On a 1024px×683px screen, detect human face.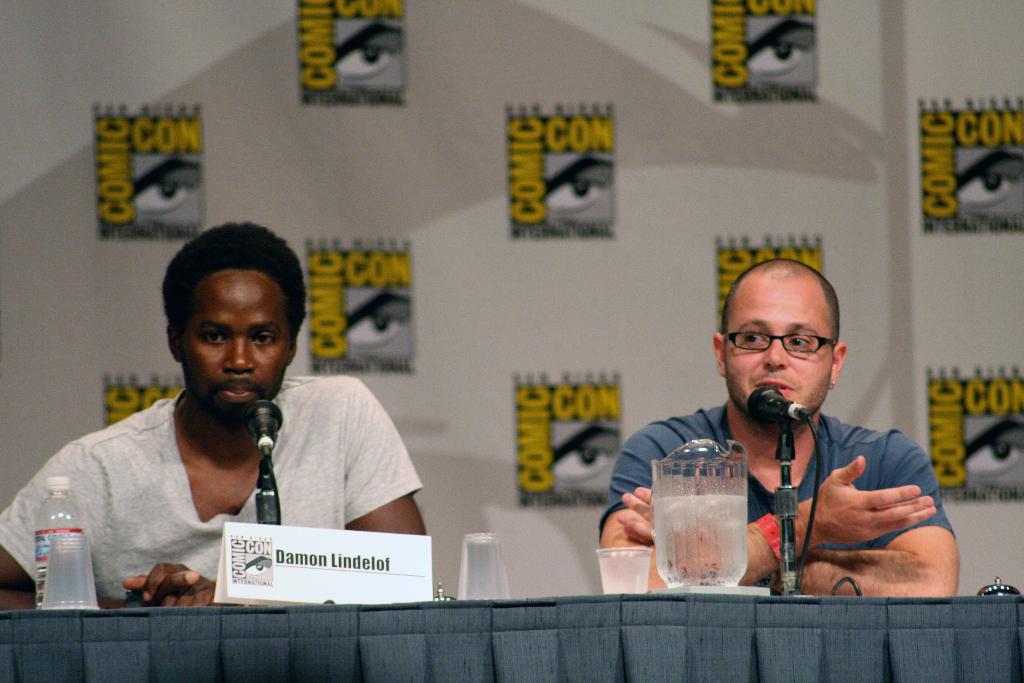
(178,267,283,425).
